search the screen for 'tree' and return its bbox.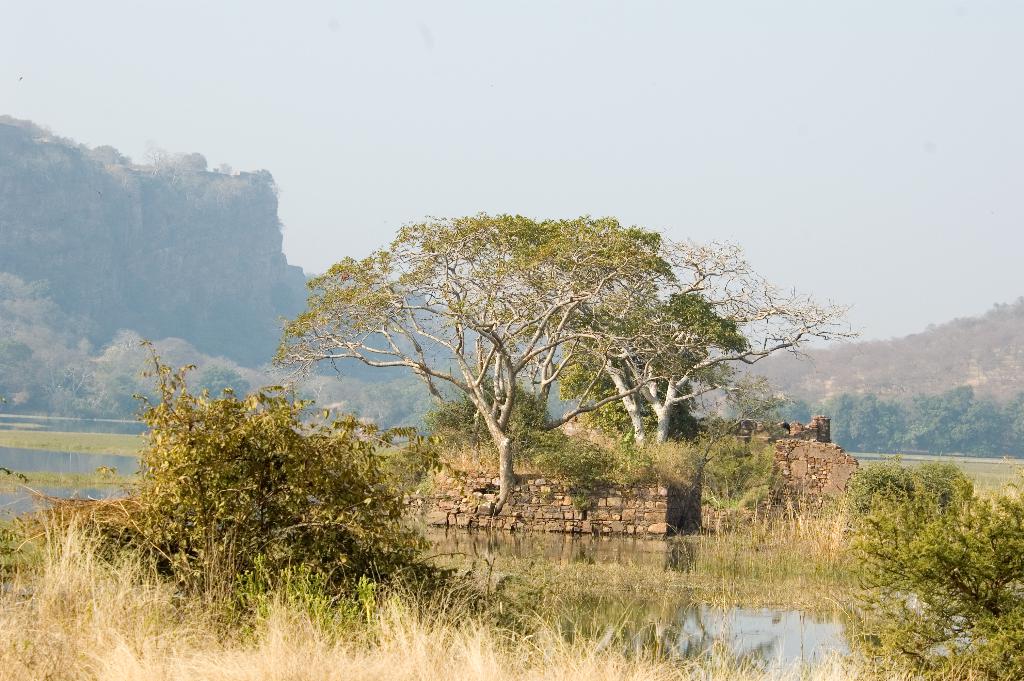
Found: 332, 202, 708, 545.
